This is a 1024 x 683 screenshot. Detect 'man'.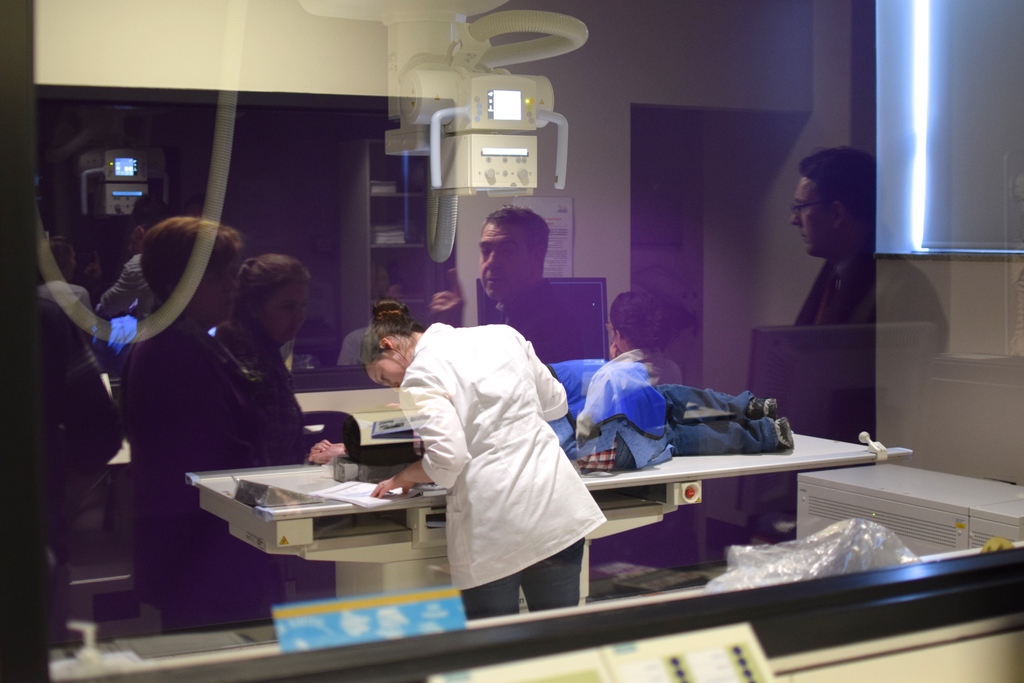
[424, 201, 591, 365].
